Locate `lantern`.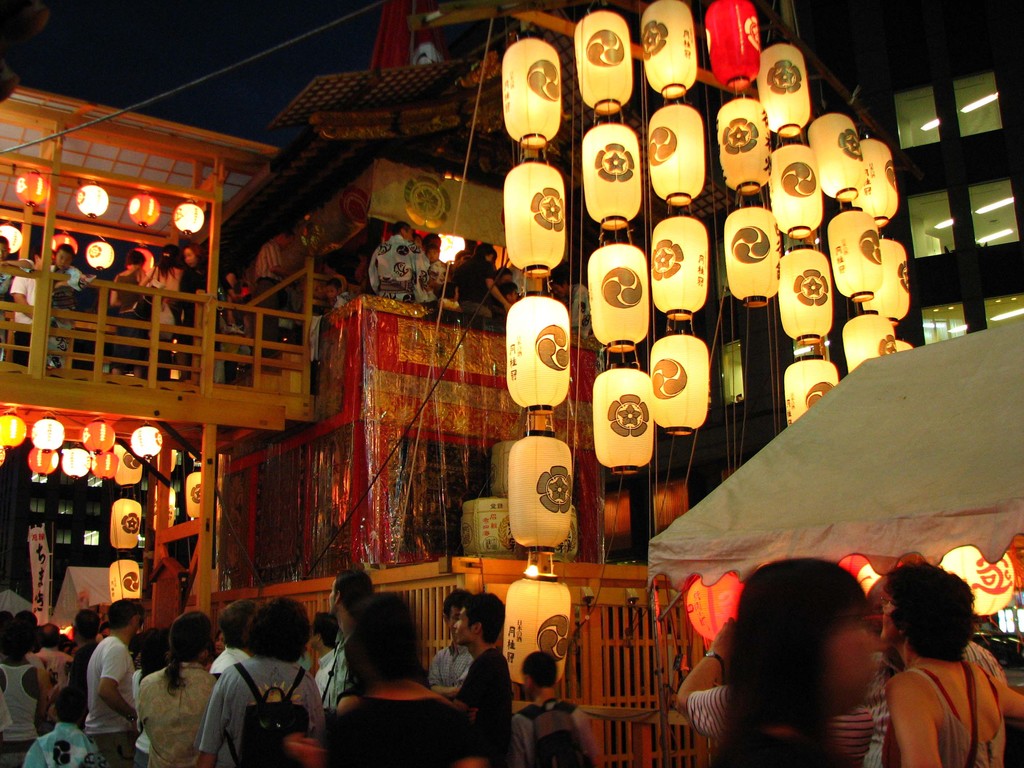
Bounding box: box=[504, 38, 563, 150].
